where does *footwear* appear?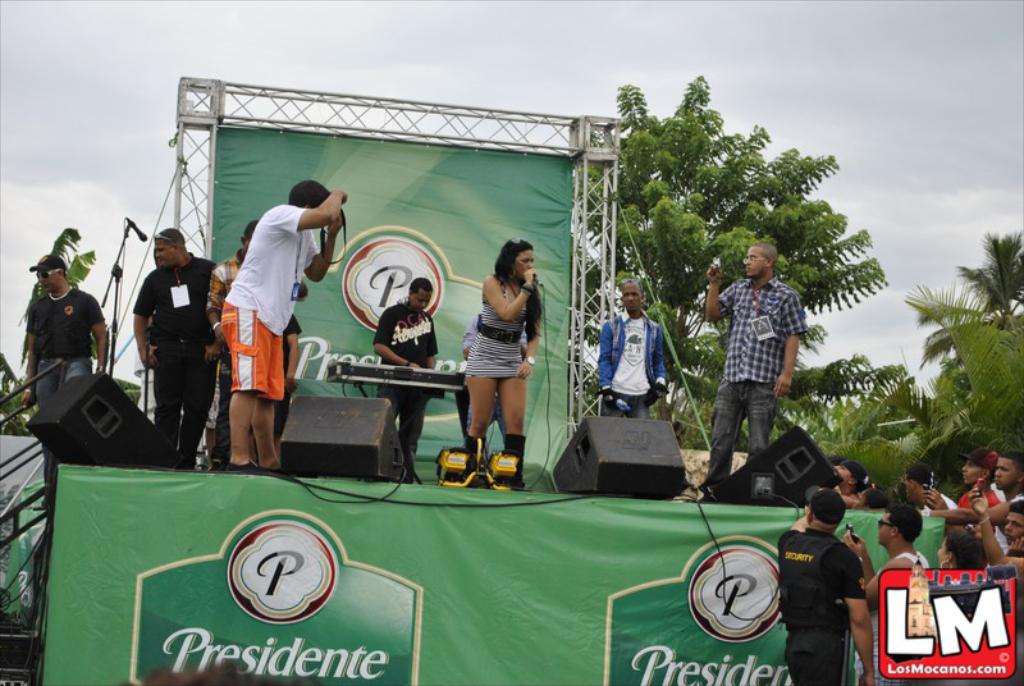
Appears at Rect(461, 436, 490, 488).
